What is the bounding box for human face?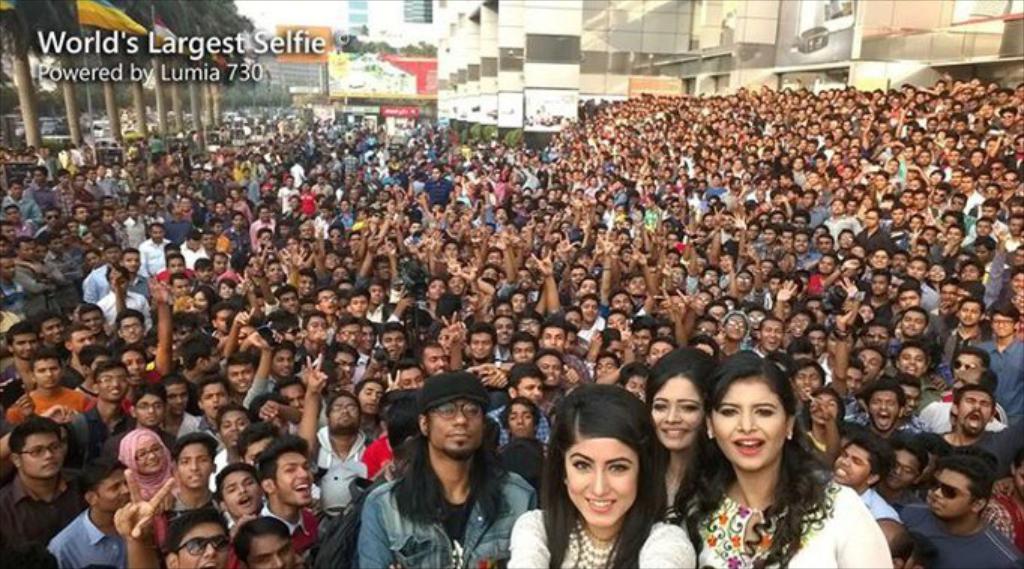
detection(327, 398, 360, 431).
